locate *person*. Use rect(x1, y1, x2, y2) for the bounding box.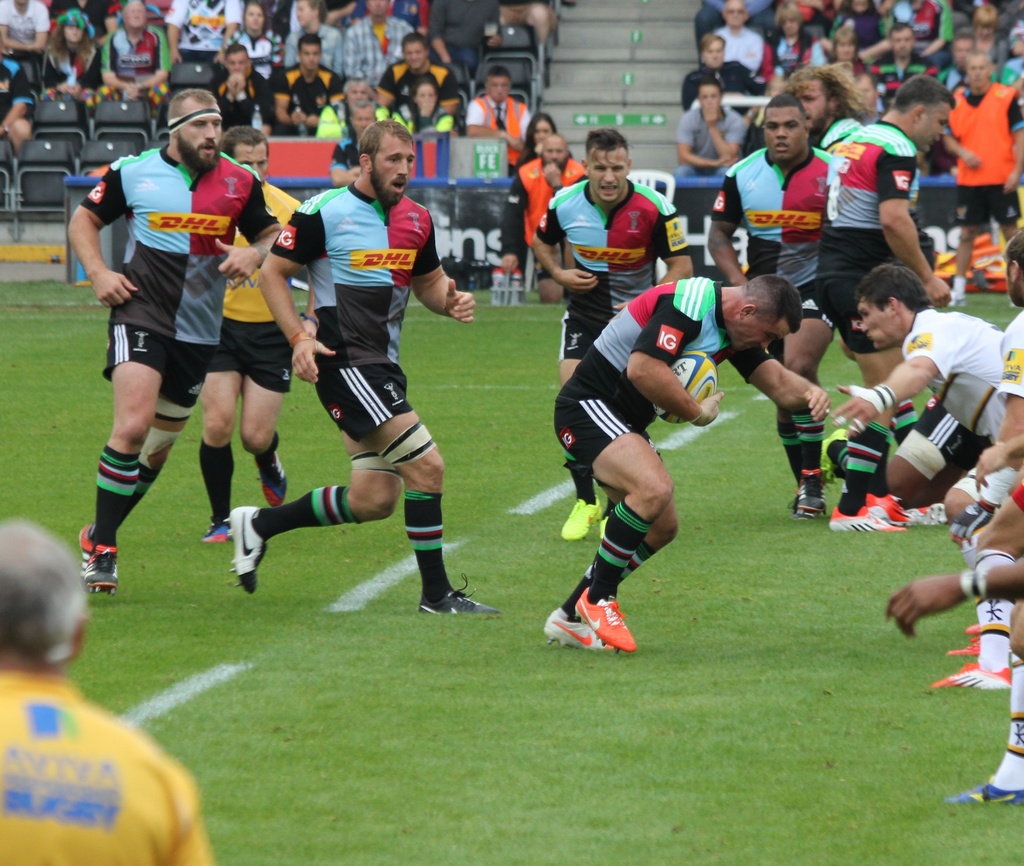
rect(829, 27, 867, 86).
